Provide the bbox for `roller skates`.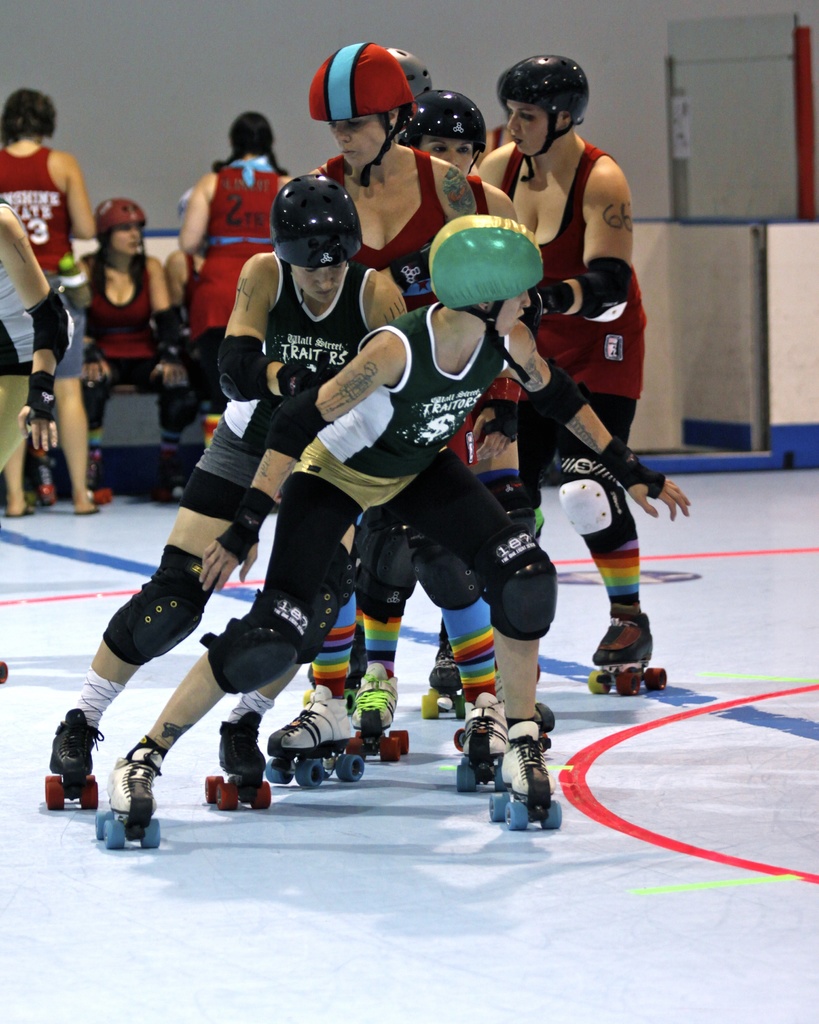
[83,477,113,508].
